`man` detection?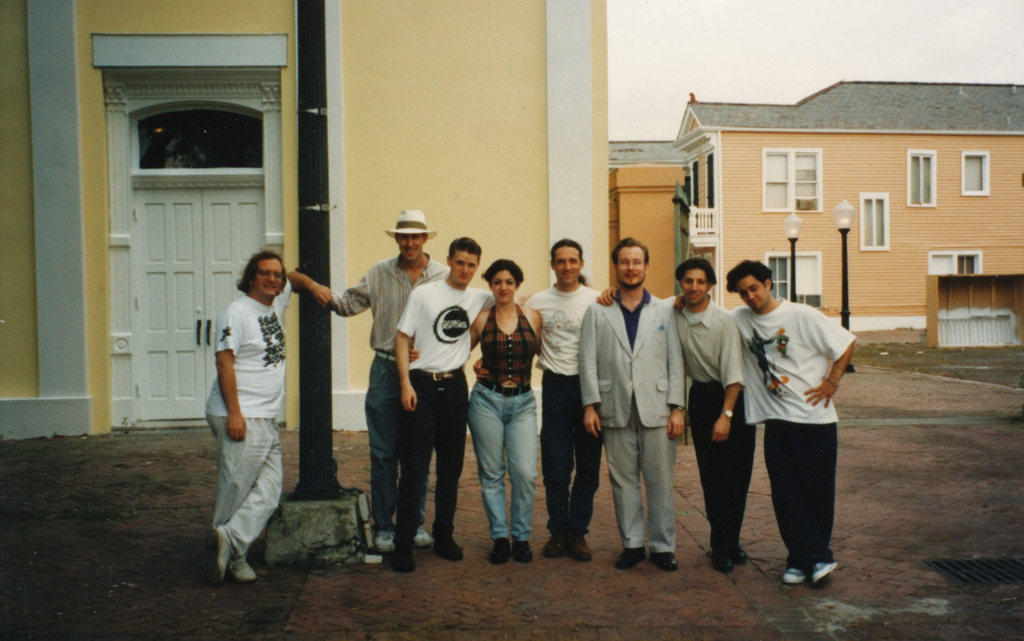
<bbox>203, 248, 311, 587</bbox>
